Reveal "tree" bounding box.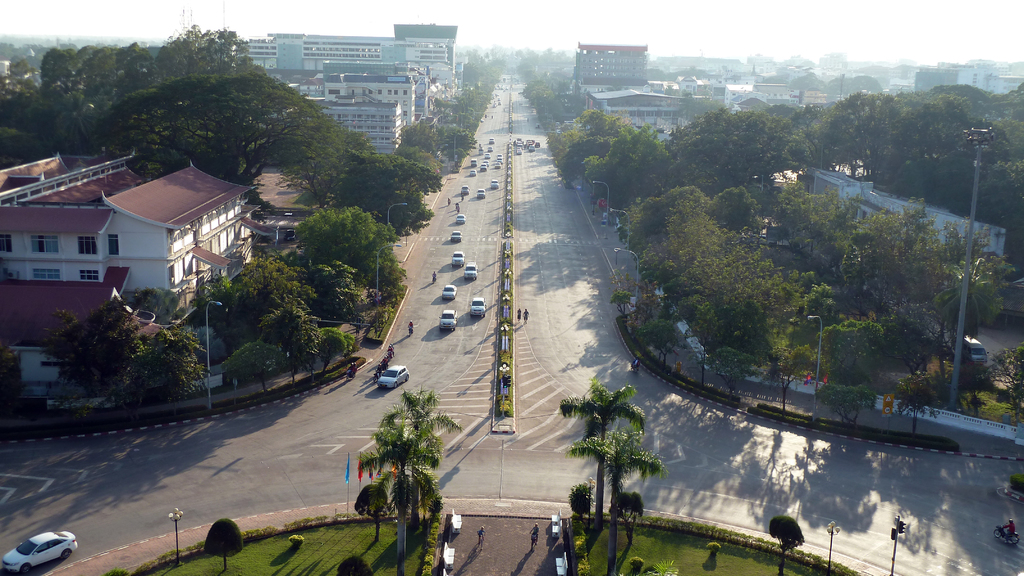
Revealed: x1=396, y1=121, x2=444, y2=161.
